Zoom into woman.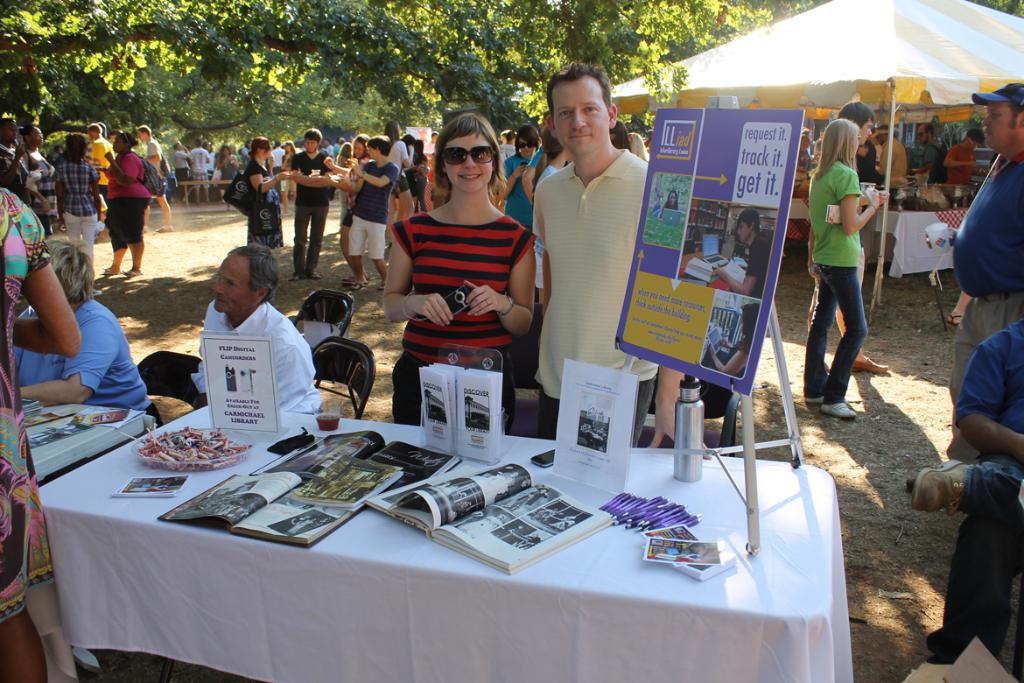
Zoom target: x1=15, y1=122, x2=56, y2=233.
